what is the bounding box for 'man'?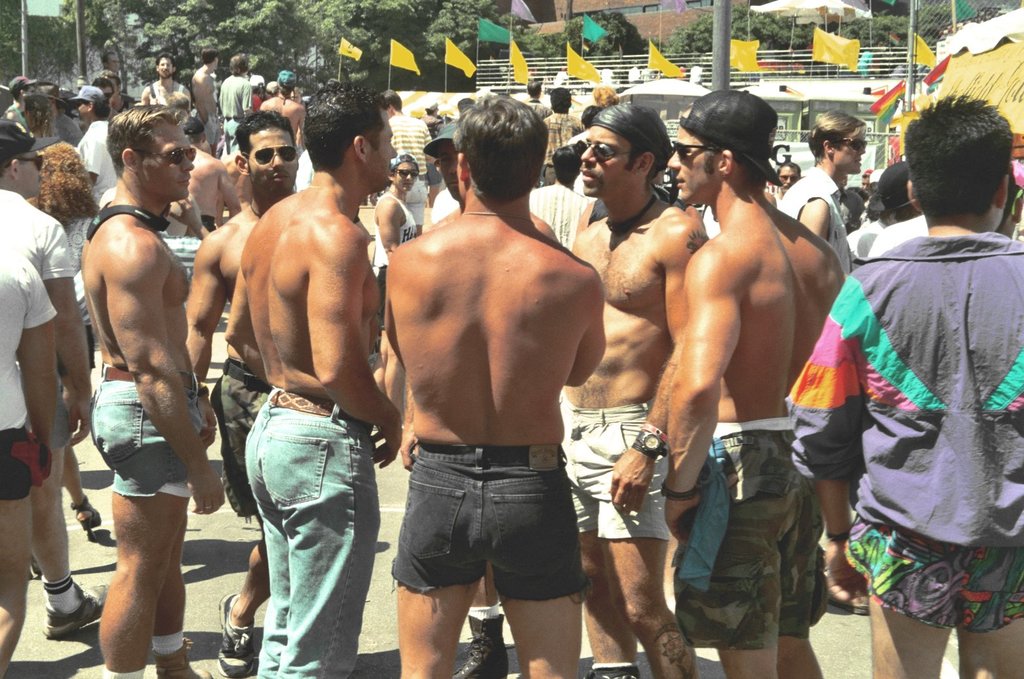
<bbox>0, 118, 92, 635</bbox>.
